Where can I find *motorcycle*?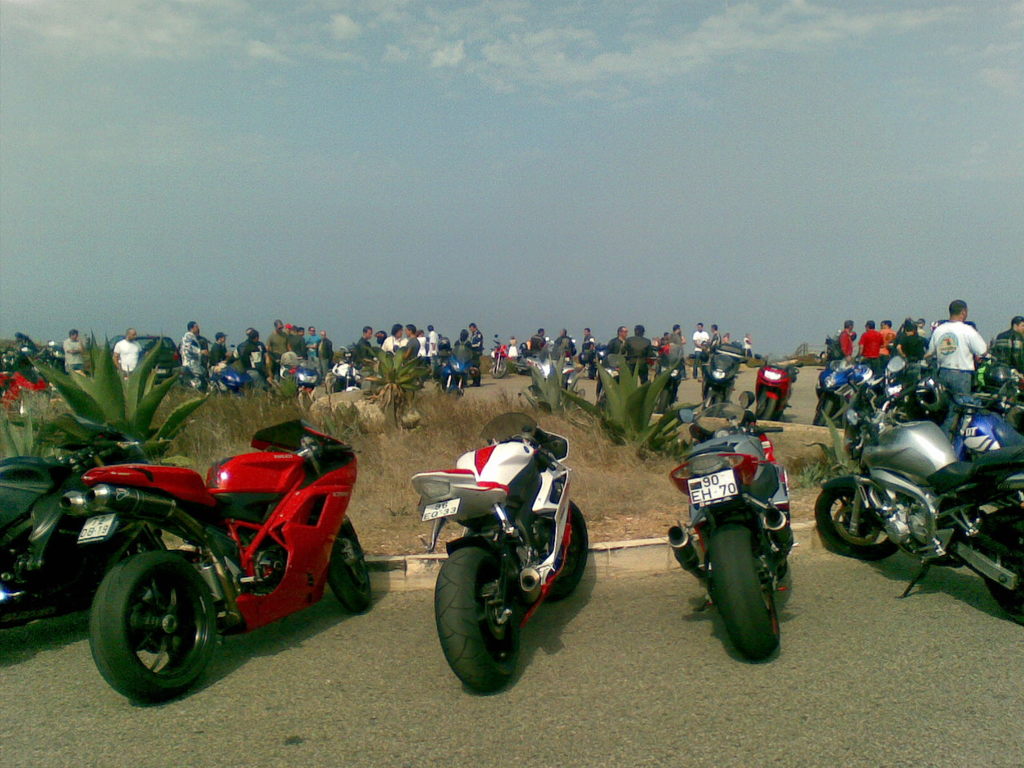
You can find it at [x1=174, y1=376, x2=200, y2=390].
